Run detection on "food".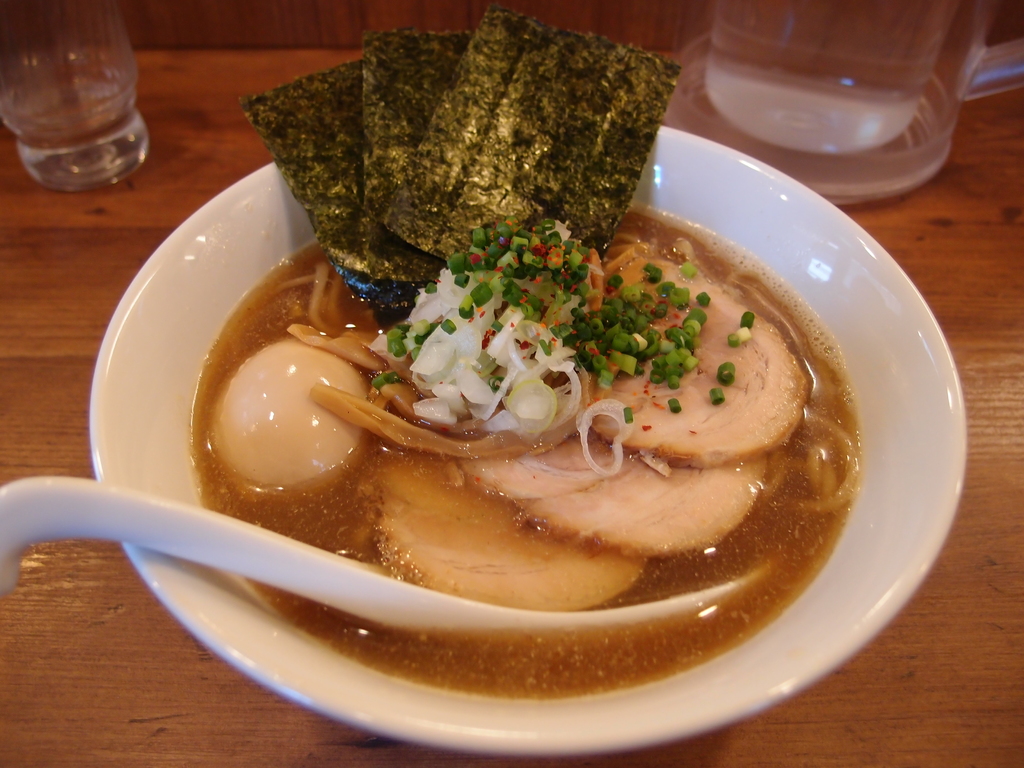
Result: pyautogui.locateOnScreen(179, 6, 855, 703).
